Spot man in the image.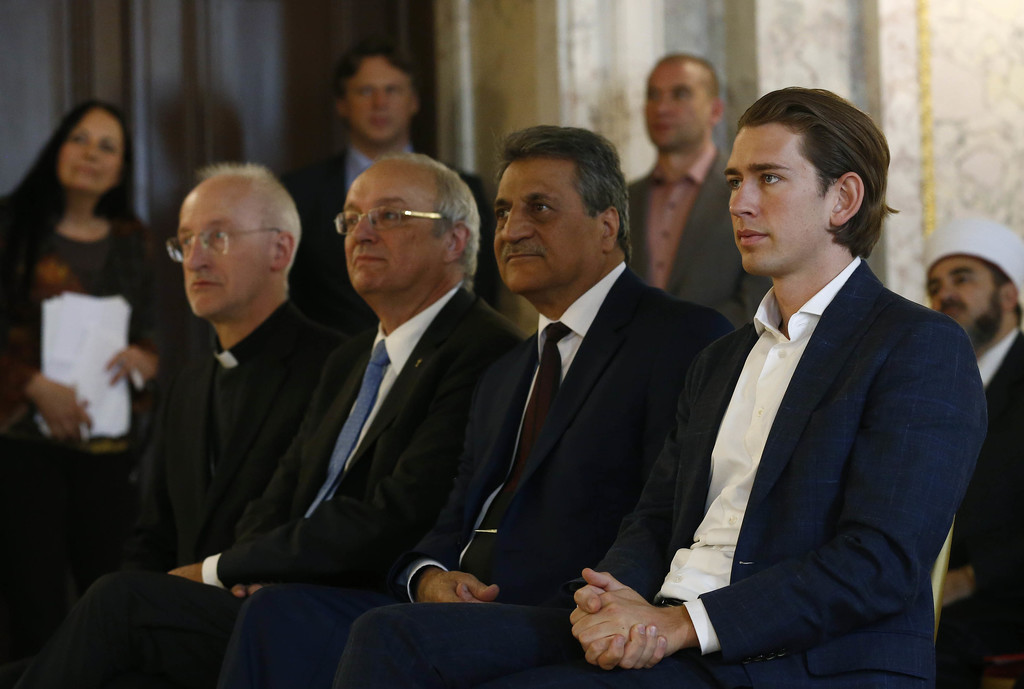
man found at rect(0, 152, 529, 688).
